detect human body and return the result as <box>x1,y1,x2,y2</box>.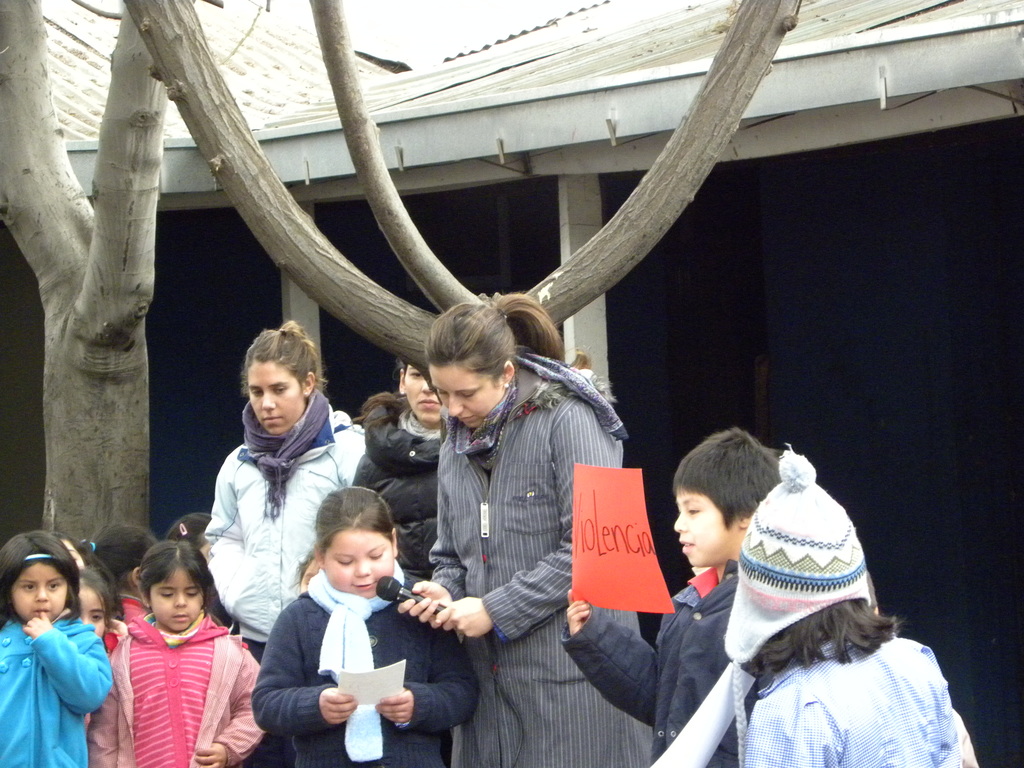
<box>0,610,120,767</box>.
